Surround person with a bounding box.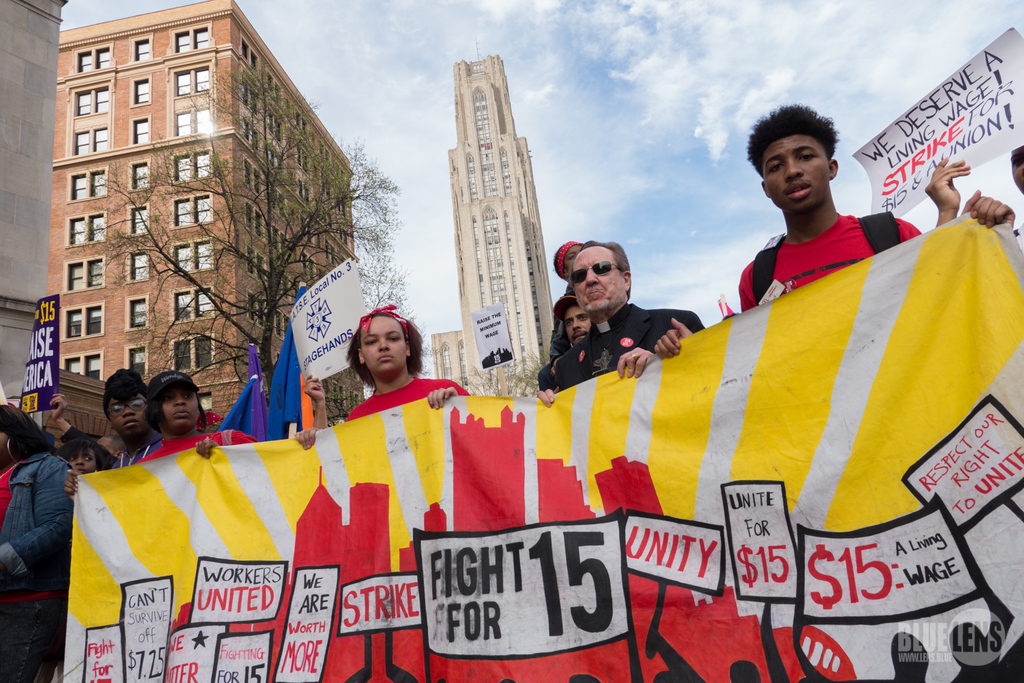
detection(0, 404, 70, 671).
